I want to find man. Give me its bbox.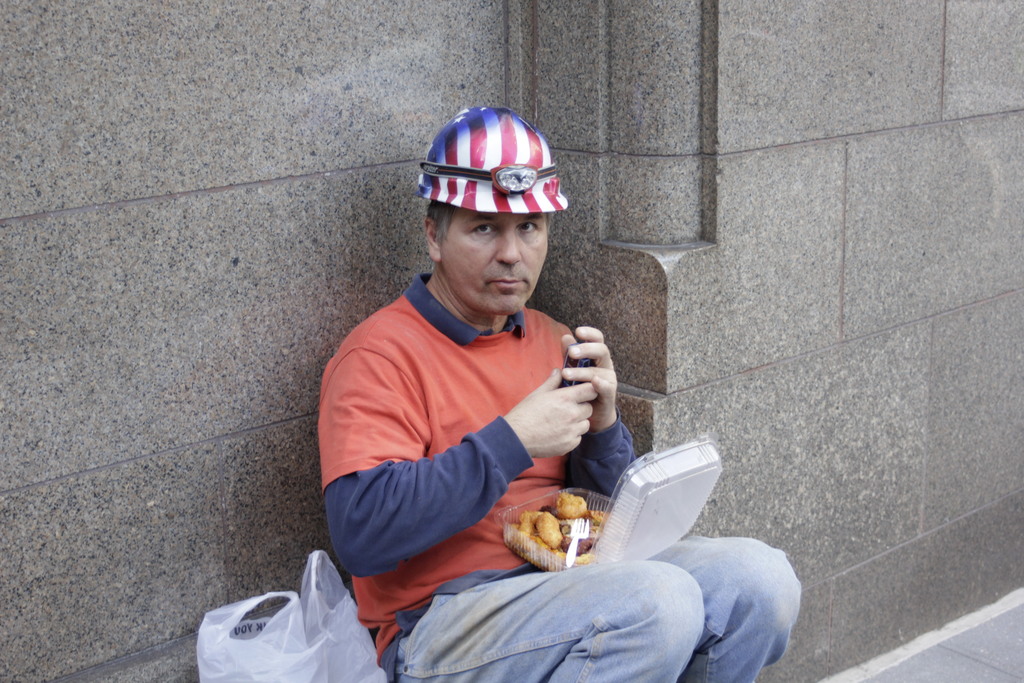
{"left": 293, "top": 135, "right": 701, "bottom": 669}.
